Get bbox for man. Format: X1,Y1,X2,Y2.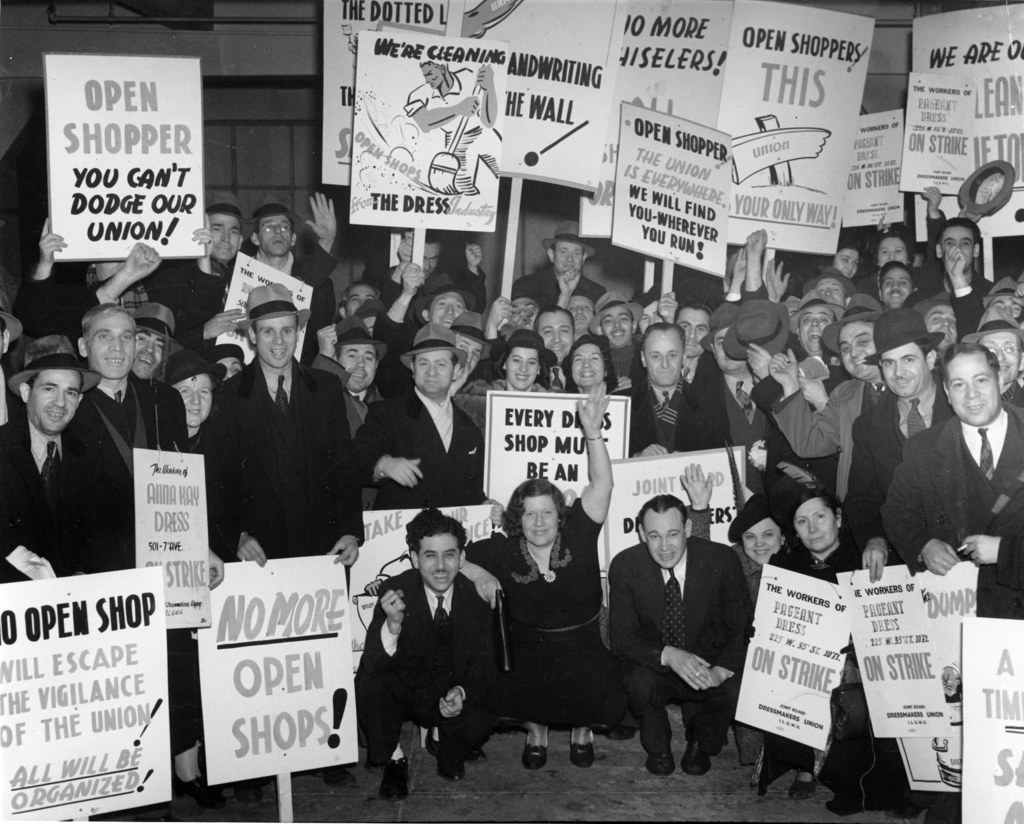
612,499,762,784.
